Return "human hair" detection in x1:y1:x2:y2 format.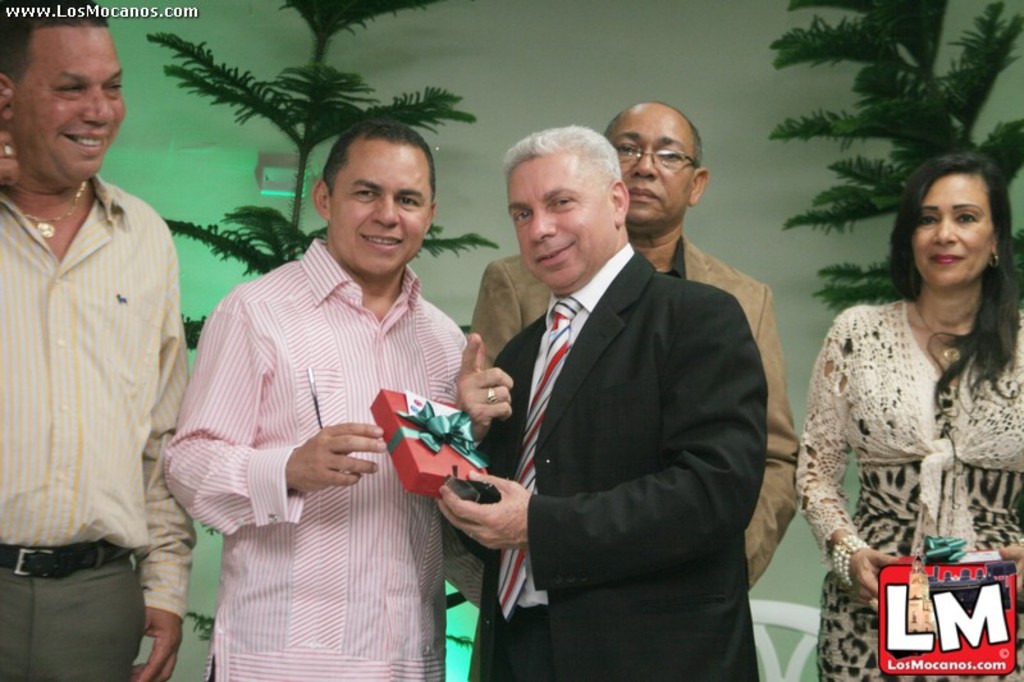
0:0:101:79.
